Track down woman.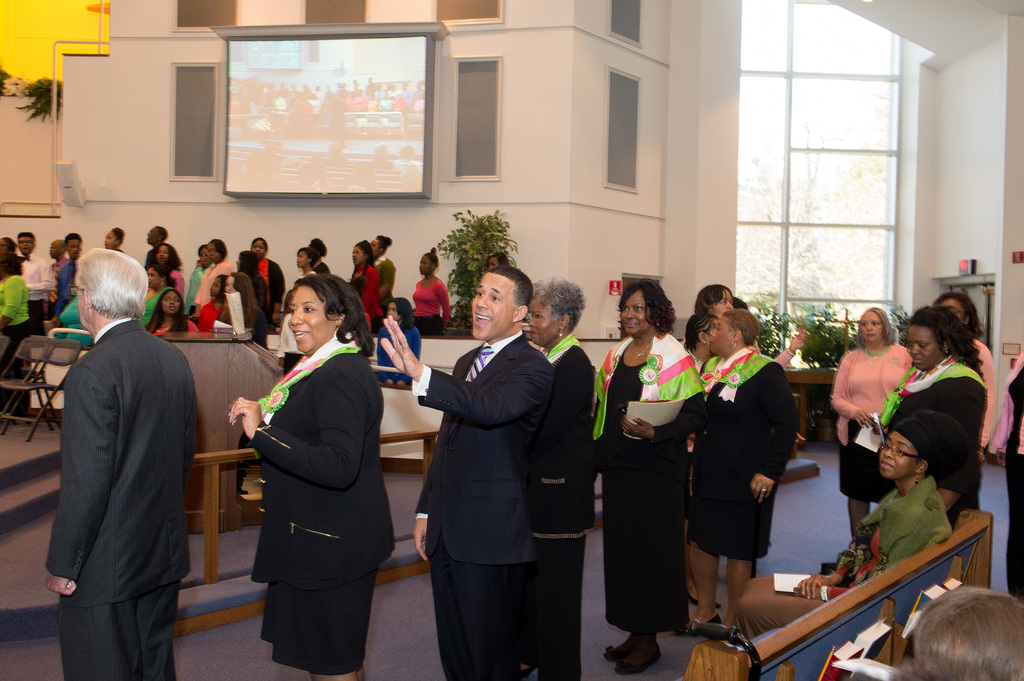
Tracked to [left=104, top=227, right=126, bottom=253].
